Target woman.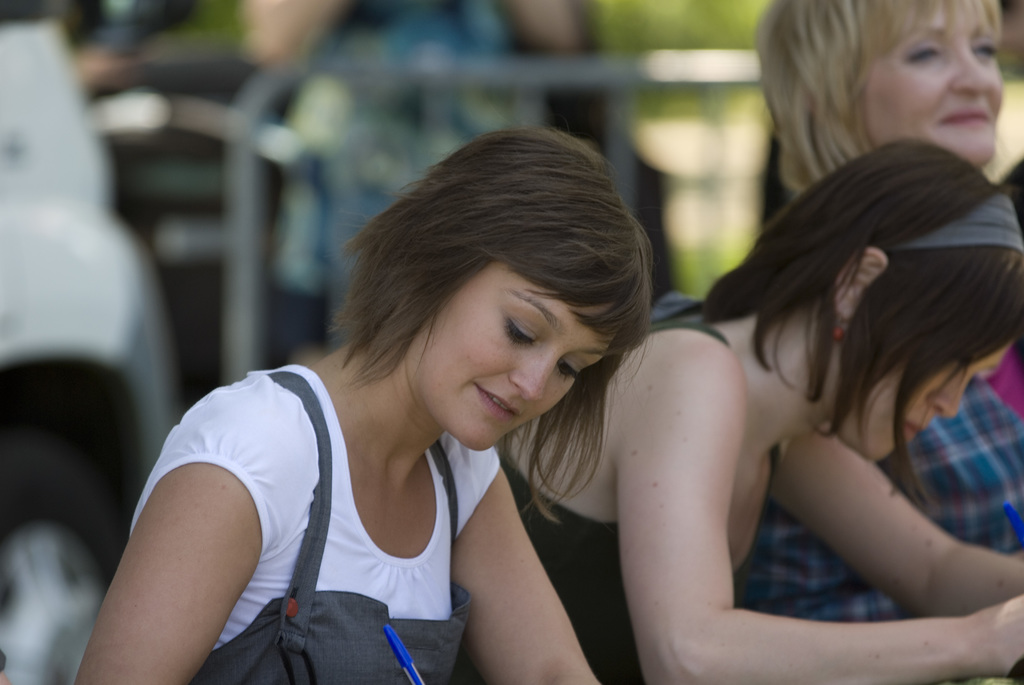
Target region: crop(108, 138, 740, 681).
